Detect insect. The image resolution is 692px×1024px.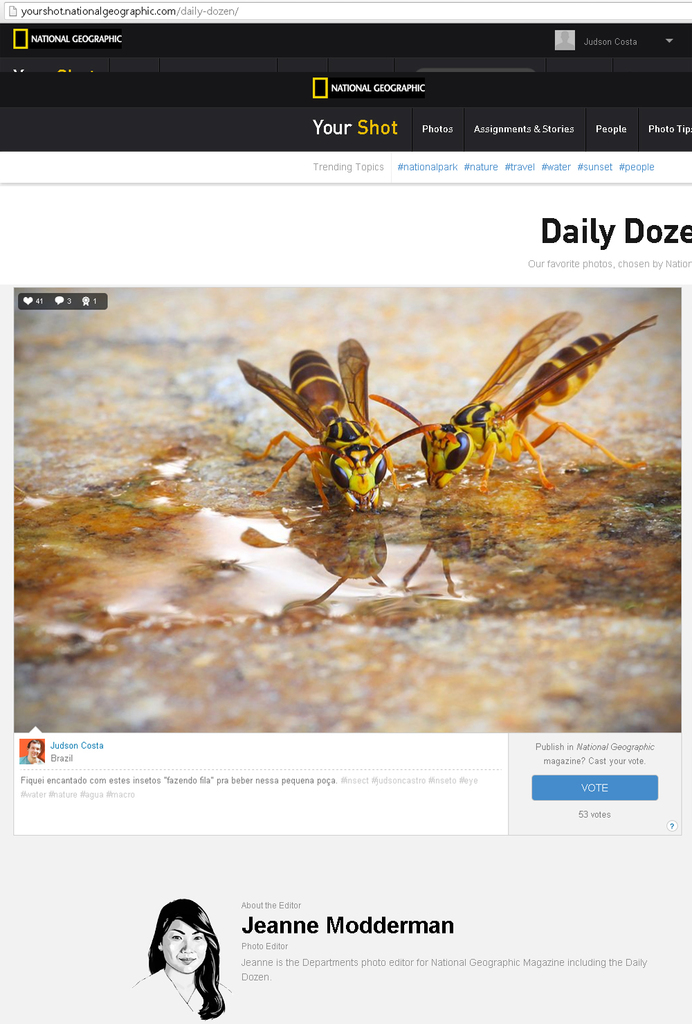
Rect(239, 338, 444, 514).
